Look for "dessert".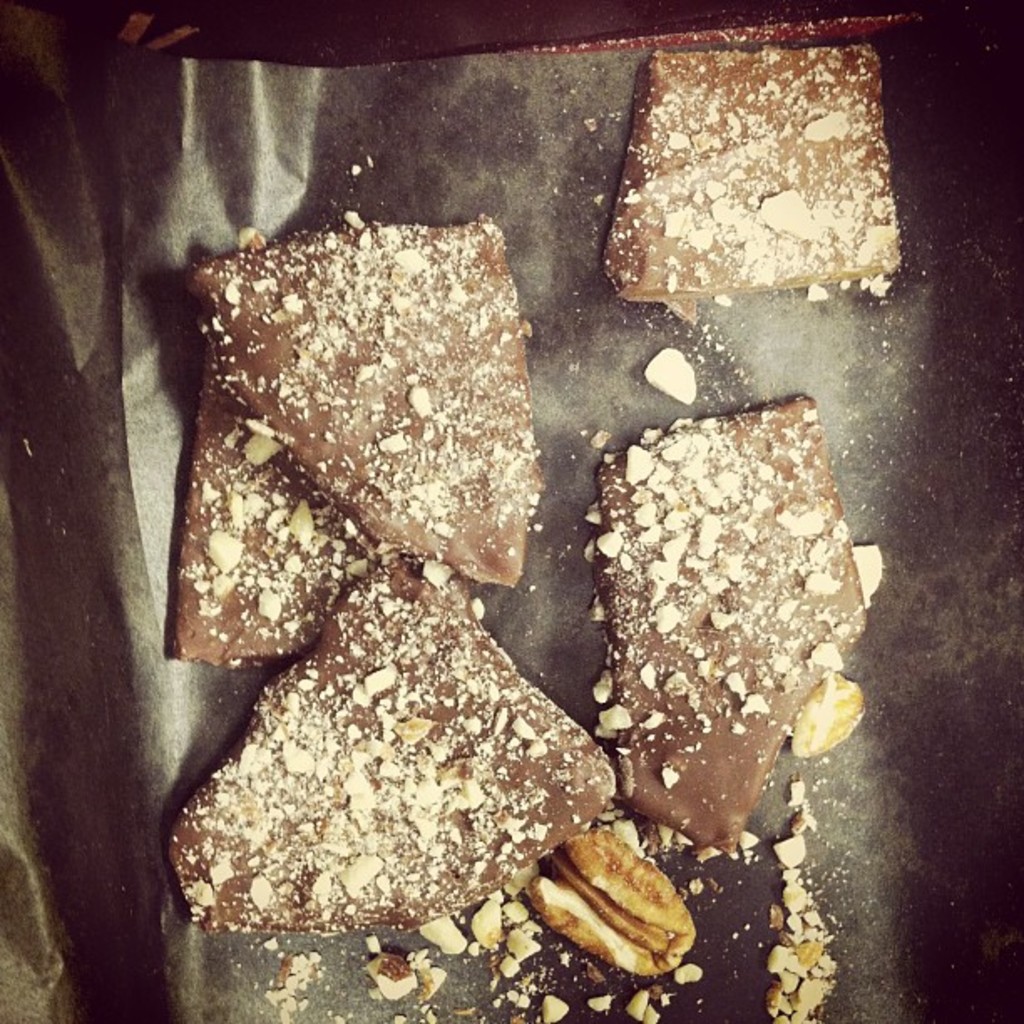
Found: (206,216,540,581).
